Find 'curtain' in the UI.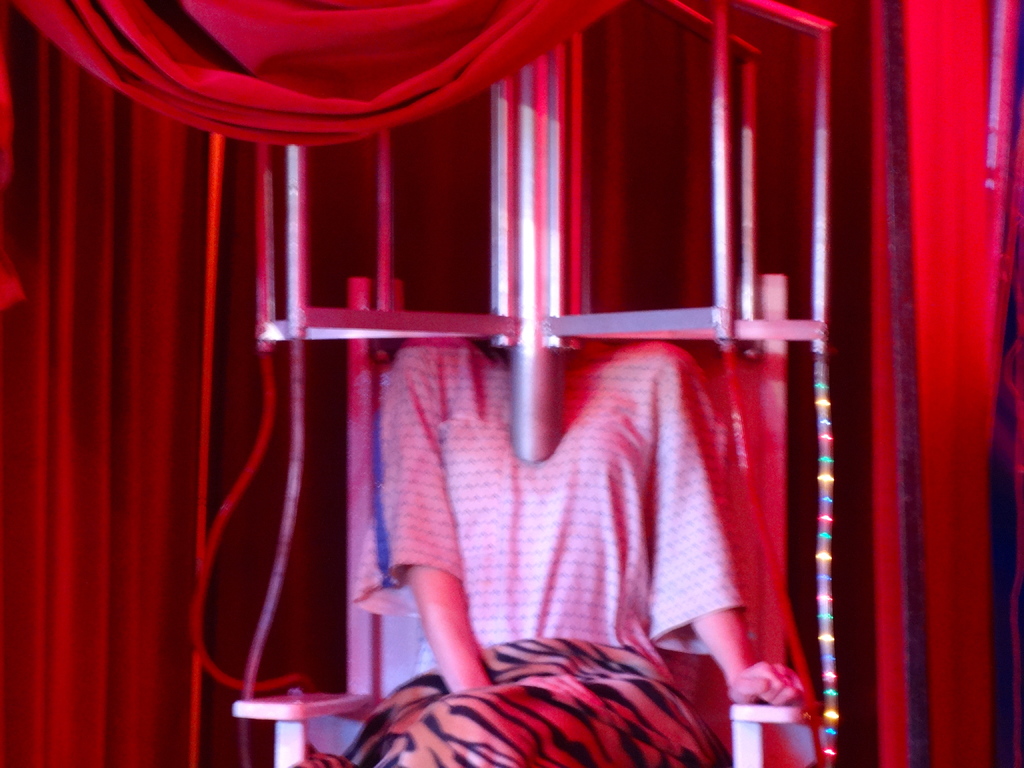
UI element at crop(0, 0, 1023, 767).
